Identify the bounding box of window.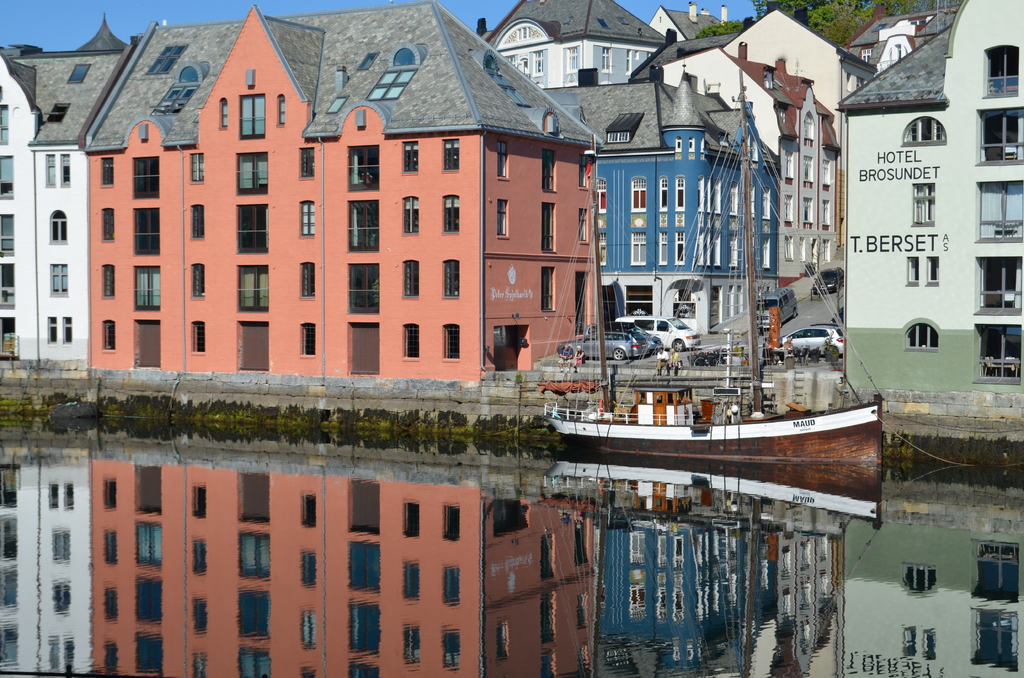
{"x1": 543, "y1": 200, "x2": 555, "y2": 254}.
